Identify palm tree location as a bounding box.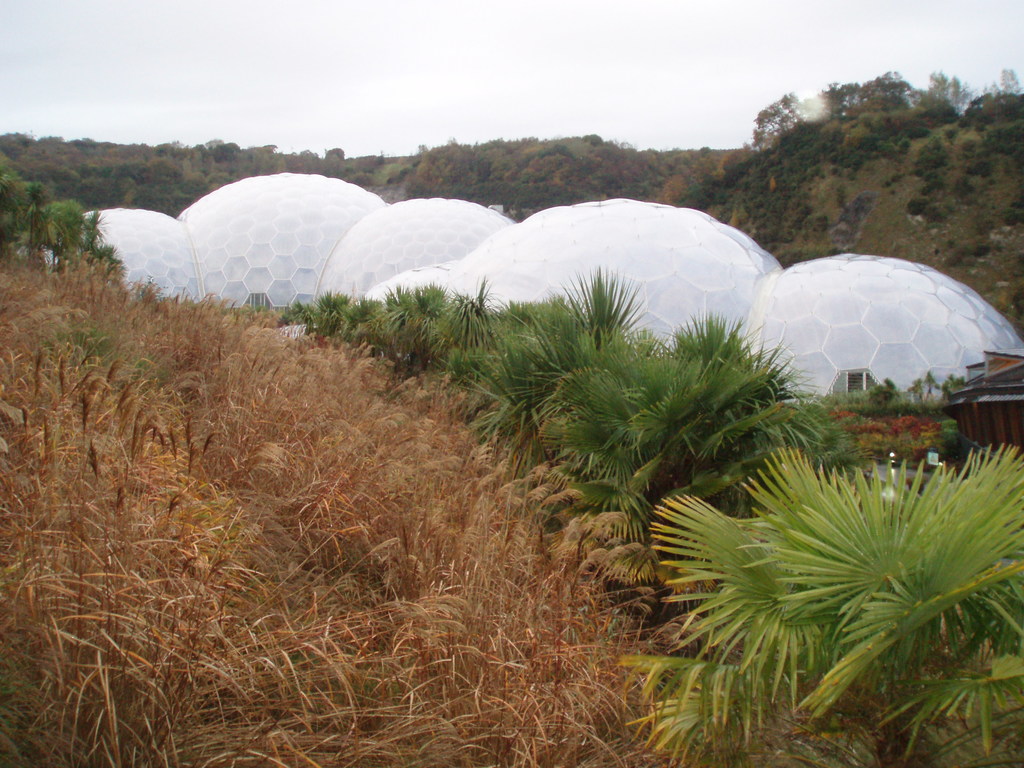
[x1=484, y1=296, x2=568, y2=454].
